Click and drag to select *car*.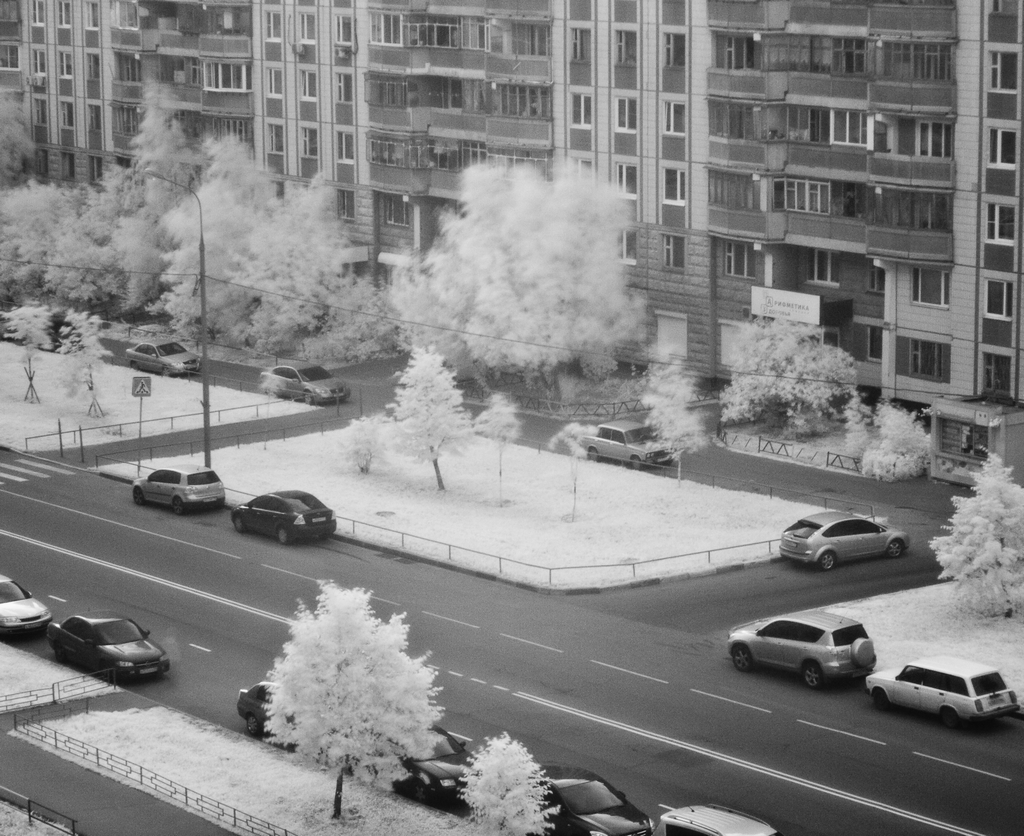
Selection: [left=397, top=729, right=470, bottom=820].
